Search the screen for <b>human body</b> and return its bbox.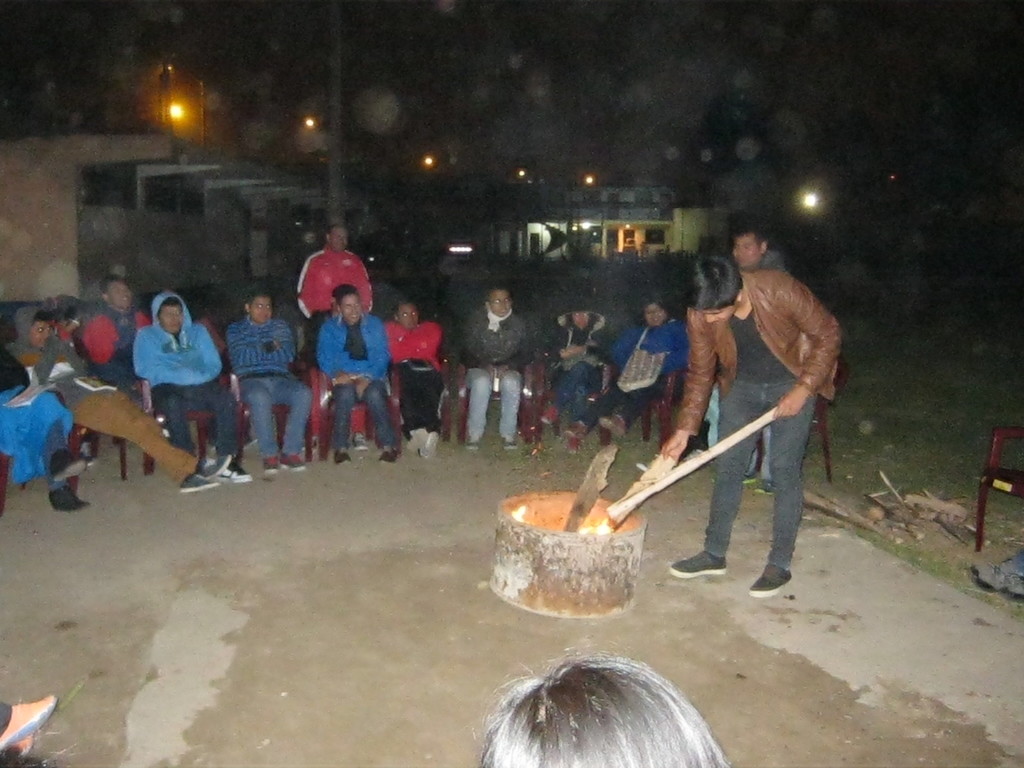
Found: [left=543, top=309, right=604, bottom=452].
